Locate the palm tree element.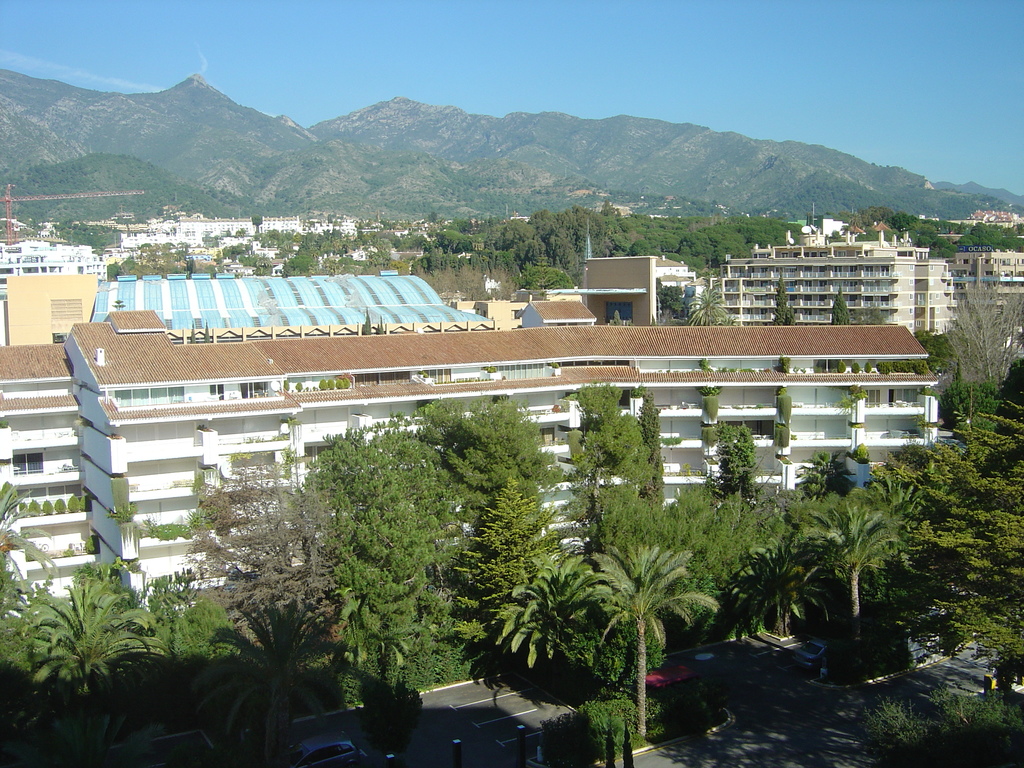
Element bbox: 813/488/893/653.
